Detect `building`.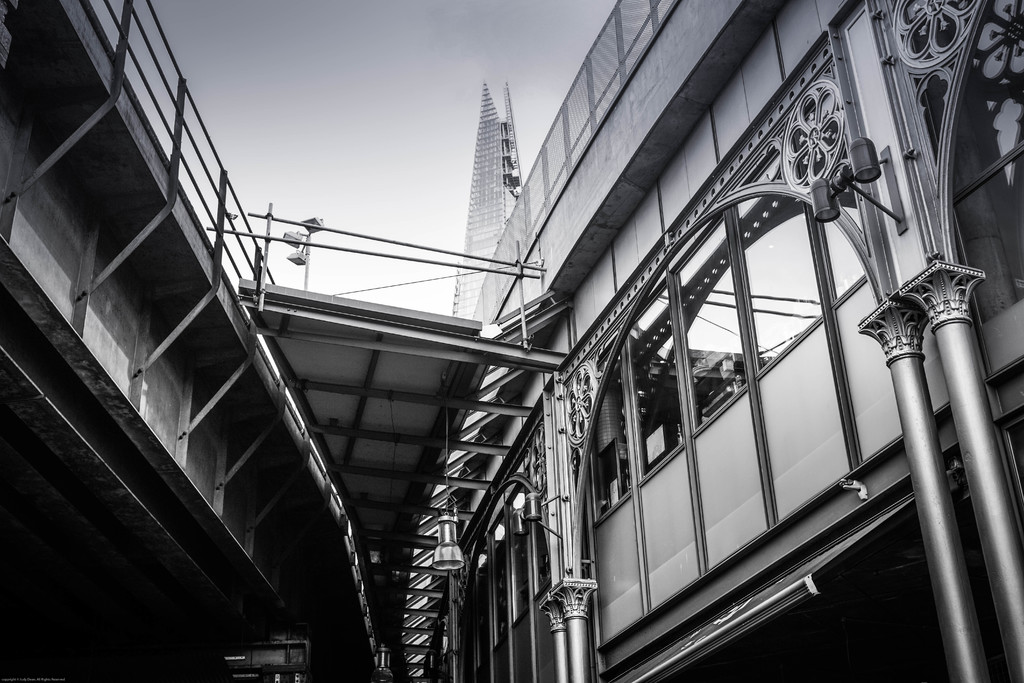
Detected at box=[452, 79, 524, 322].
